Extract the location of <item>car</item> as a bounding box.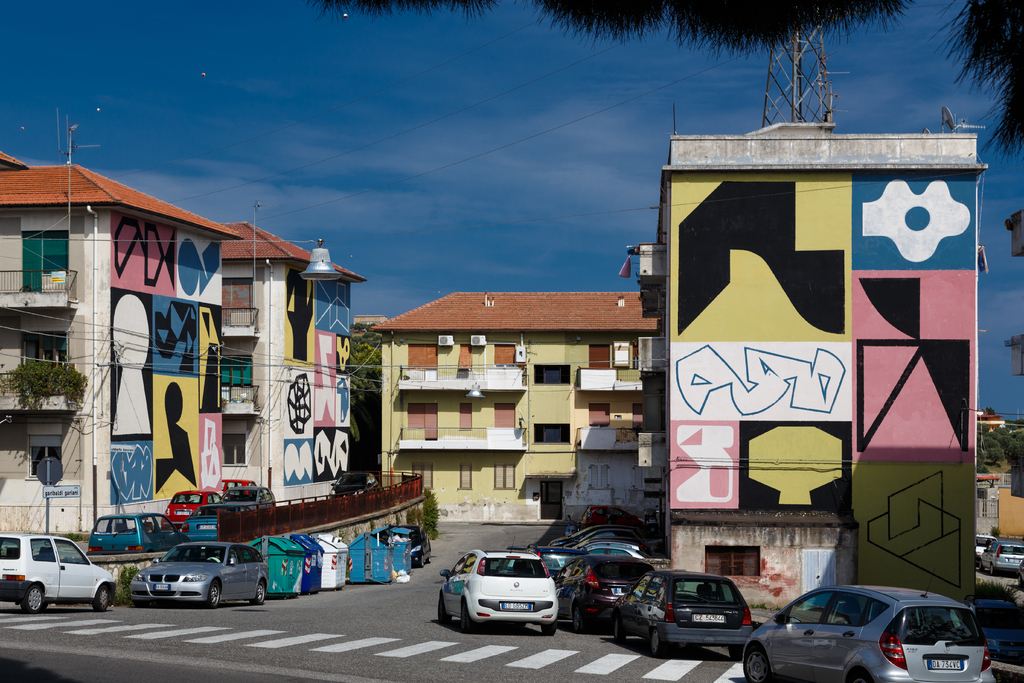
<region>980, 536, 1023, 577</region>.
